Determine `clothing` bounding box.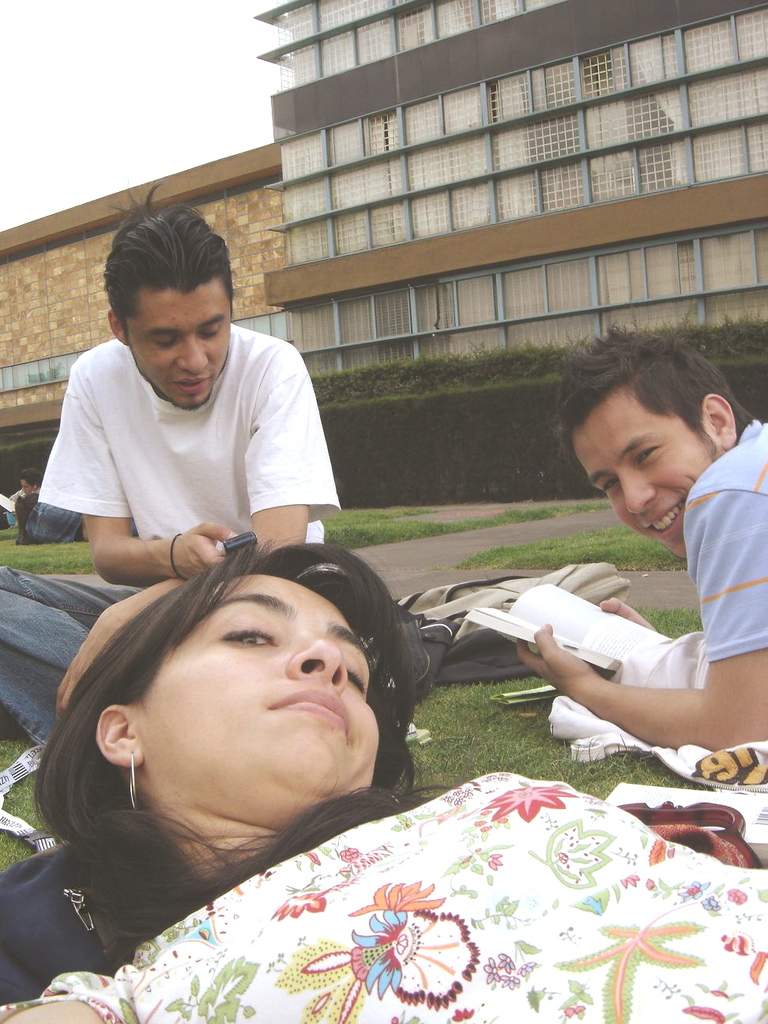
Determined: (x1=21, y1=280, x2=367, y2=581).
